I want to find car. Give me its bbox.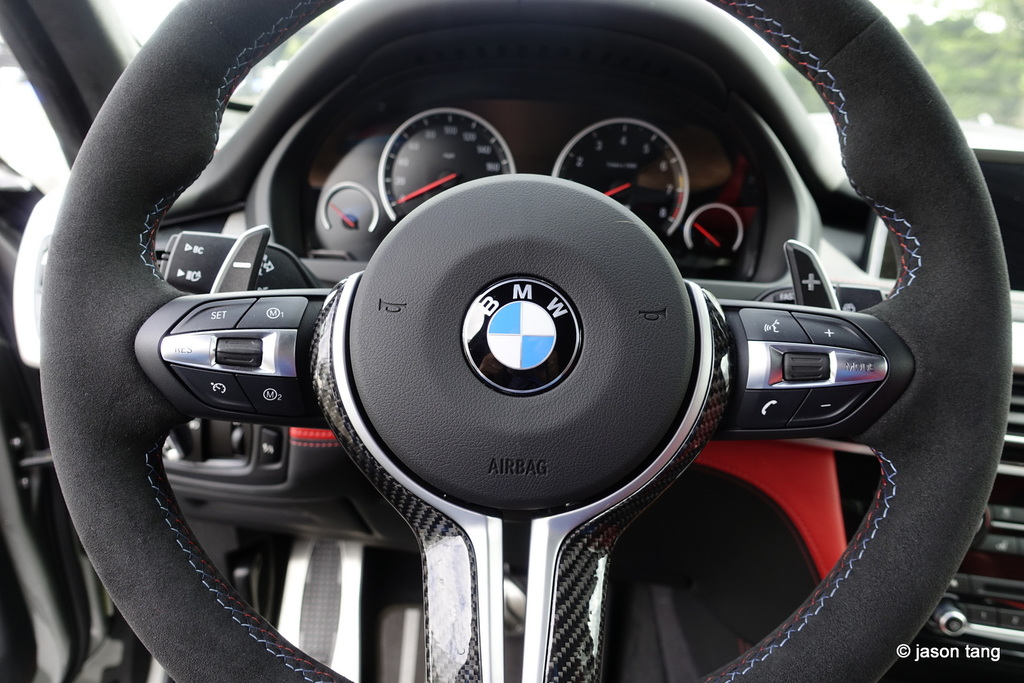
0/0/1023/682.
